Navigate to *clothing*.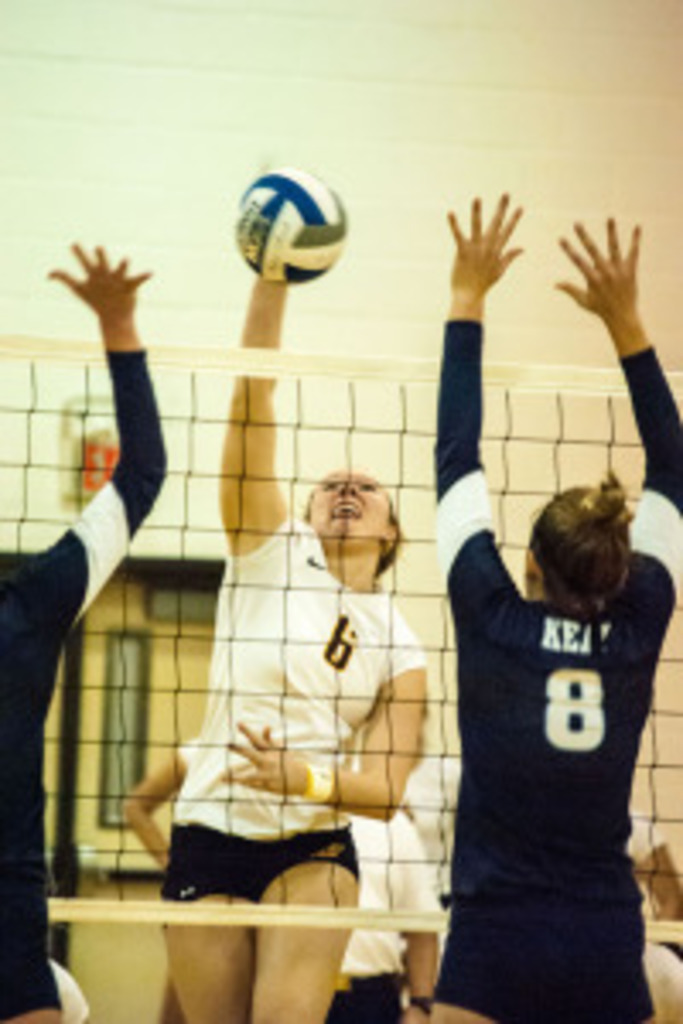
Navigation target: <bbox>51, 956, 99, 1021</bbox>.
